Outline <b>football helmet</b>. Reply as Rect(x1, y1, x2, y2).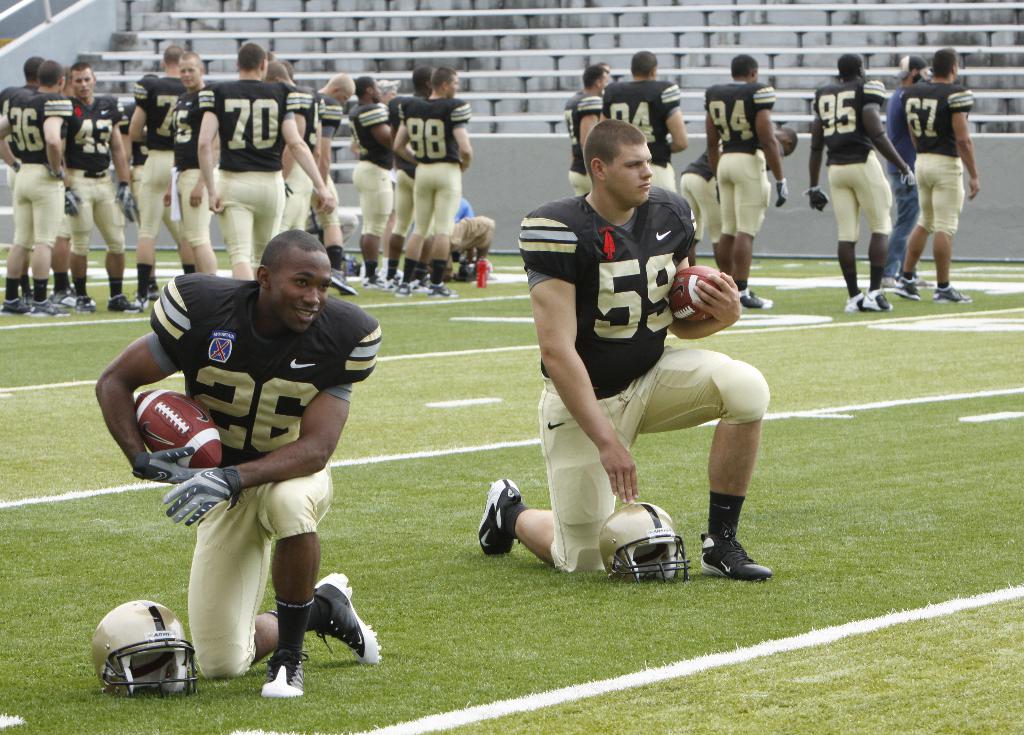
Rect(596, 501, 686, 583).
